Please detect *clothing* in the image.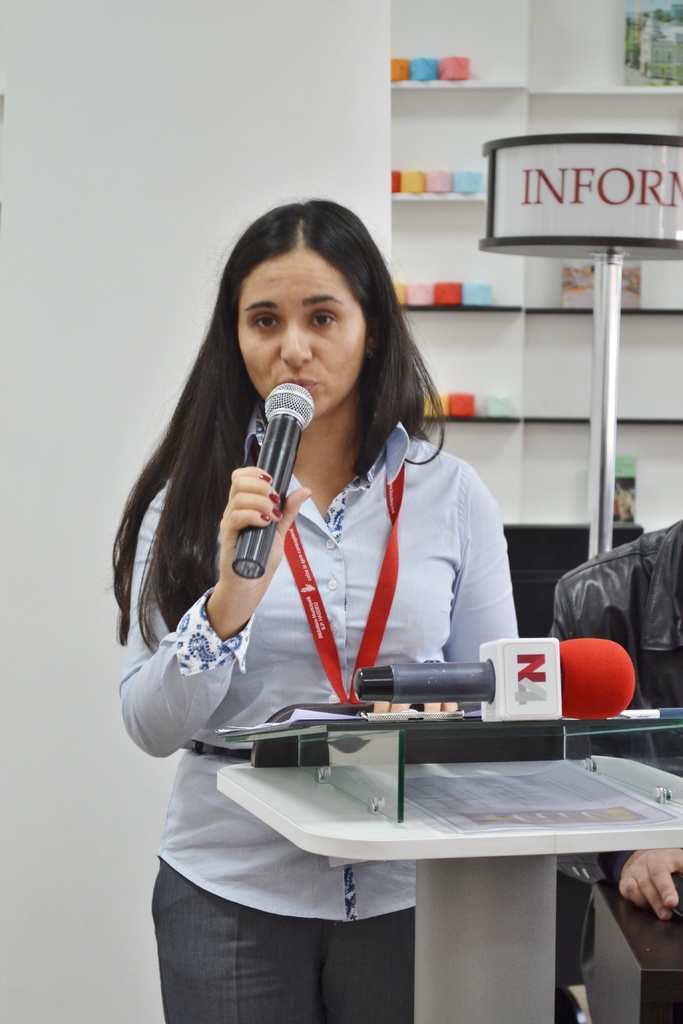
(left=120, top=333, right=559, bottom=942).
